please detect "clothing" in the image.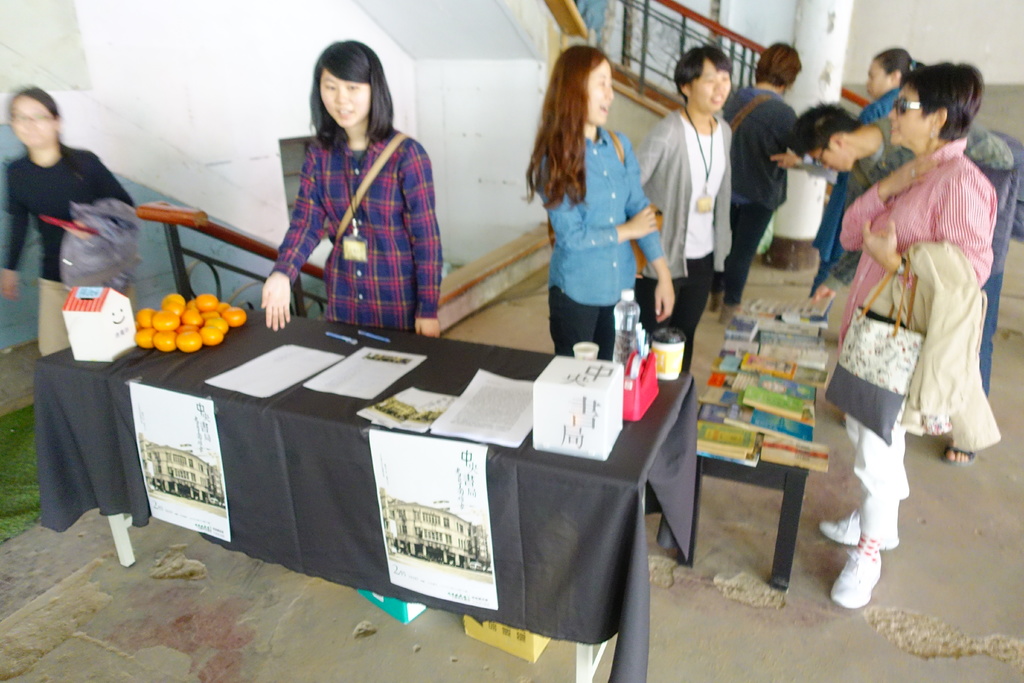
844 143 991 554.
